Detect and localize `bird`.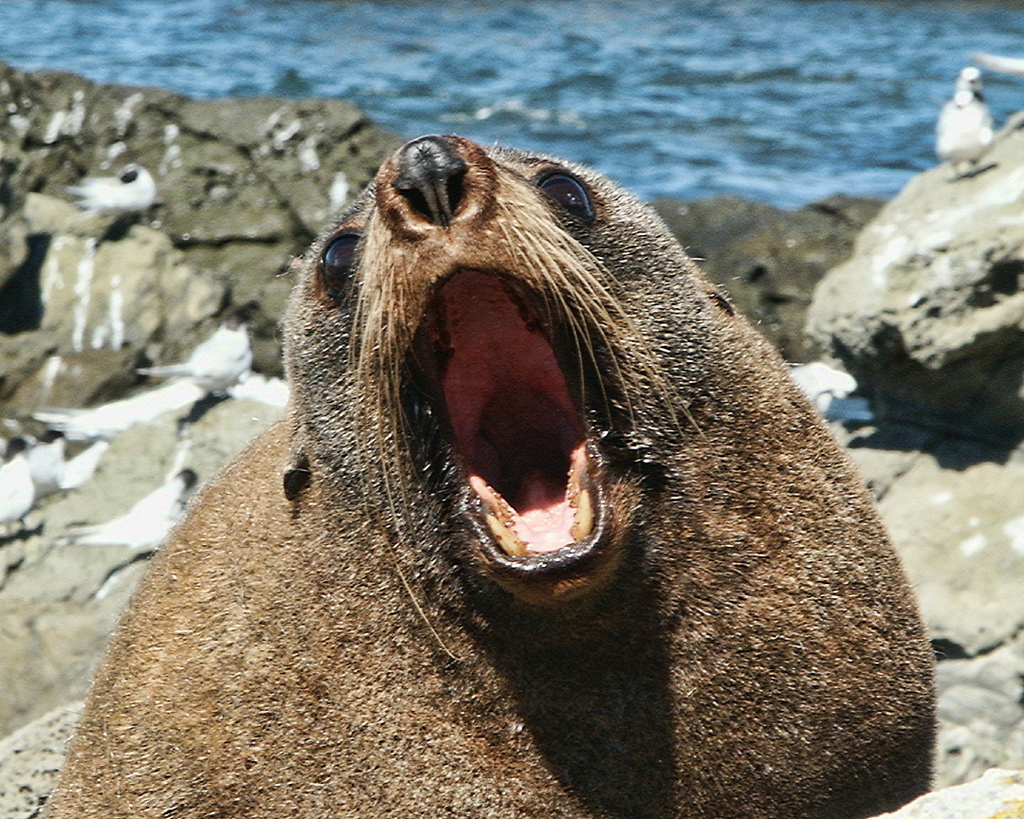
Localized at left=26, top=383, right=202, bottom=432.
